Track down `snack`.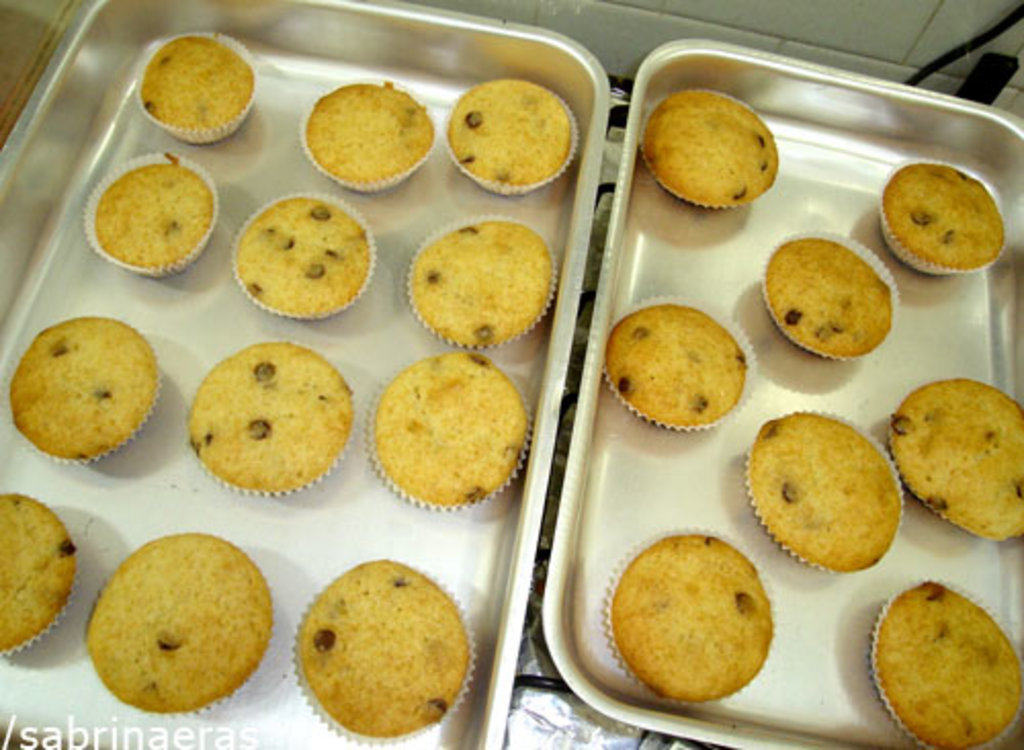
Tracked to <region>766, 236, 899, 361</region>.
